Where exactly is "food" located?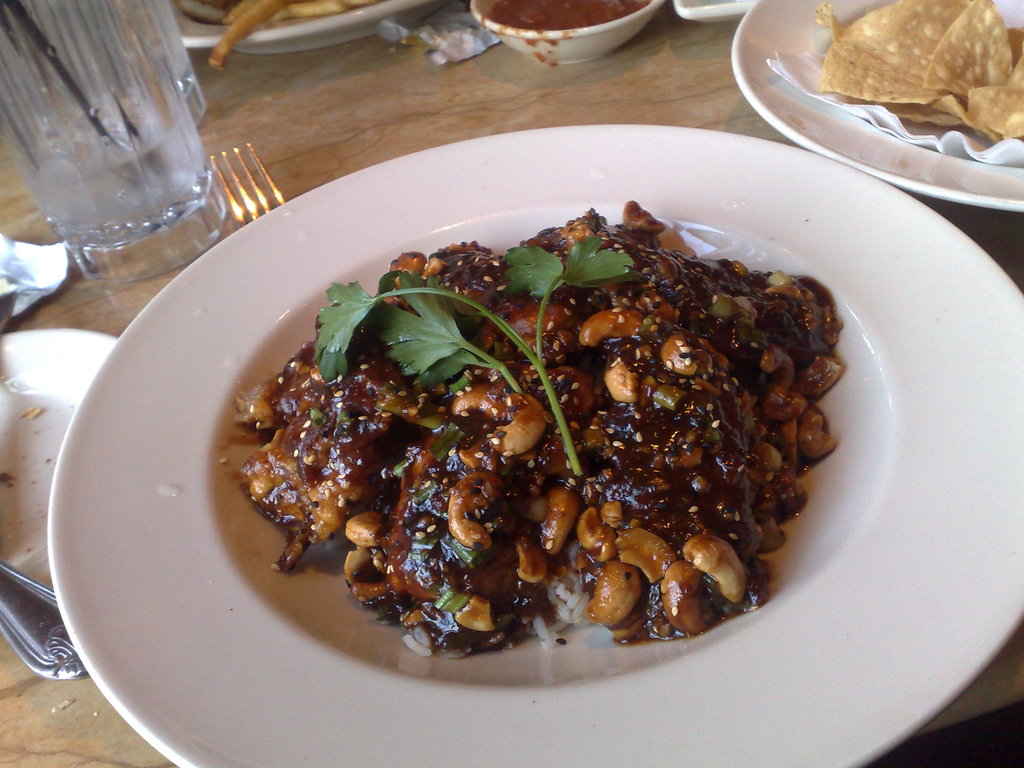
Its bounding box is detection(488, 0, 655, 31).
